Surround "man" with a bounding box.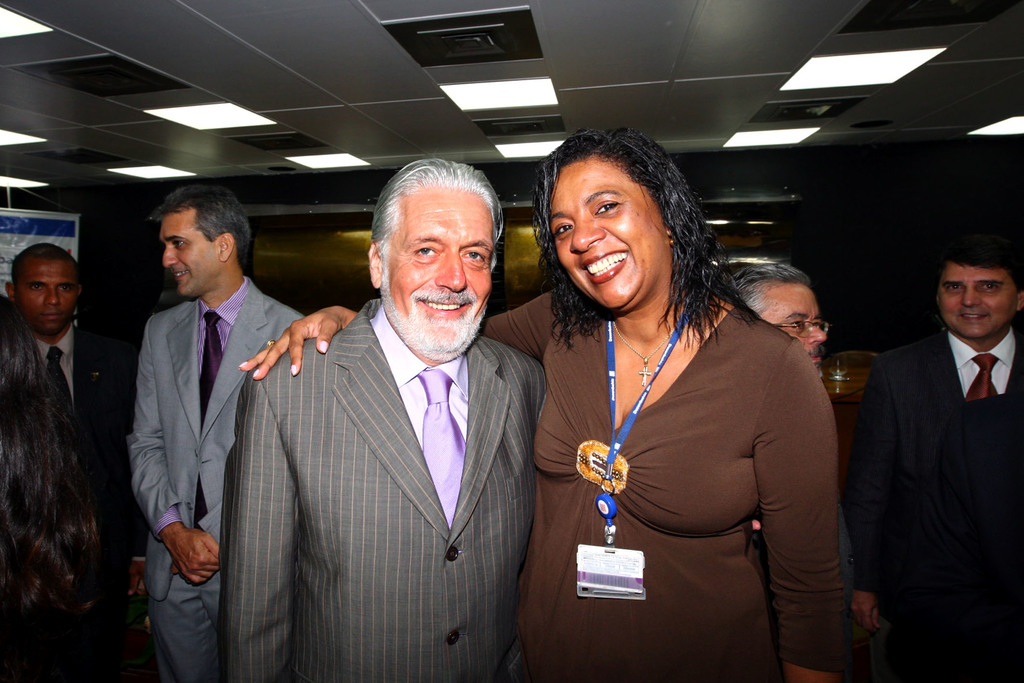
<box>714,262,837,383</box>.
